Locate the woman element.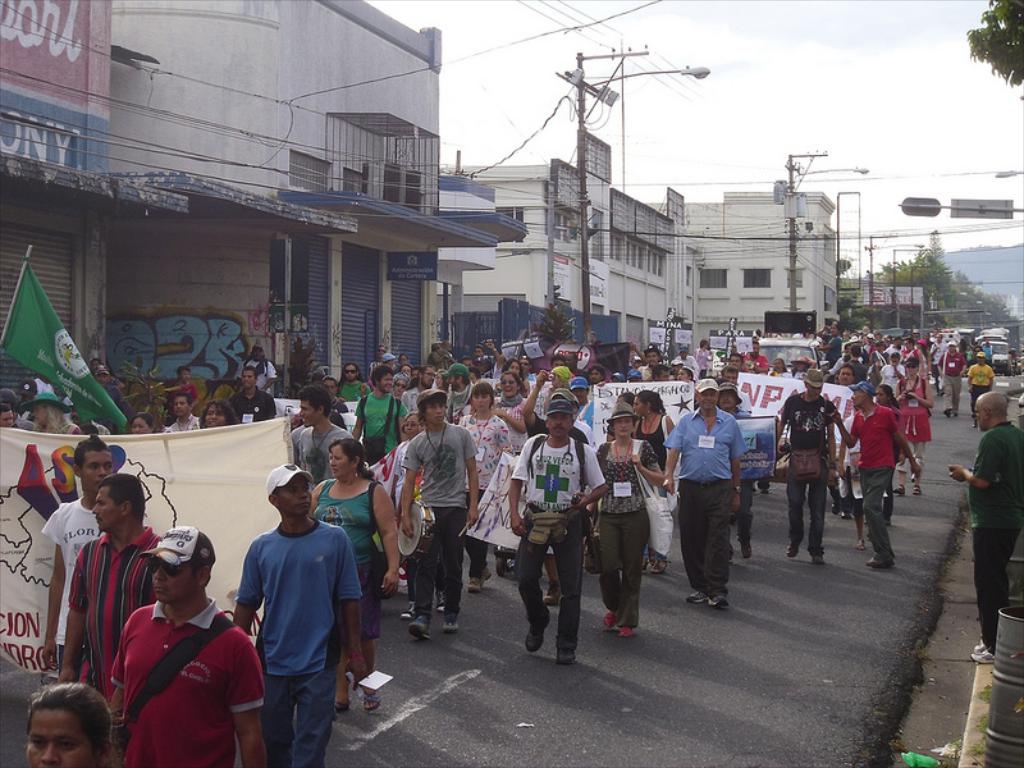
Element bbox: bbox=(399, 413, 443, 620).
